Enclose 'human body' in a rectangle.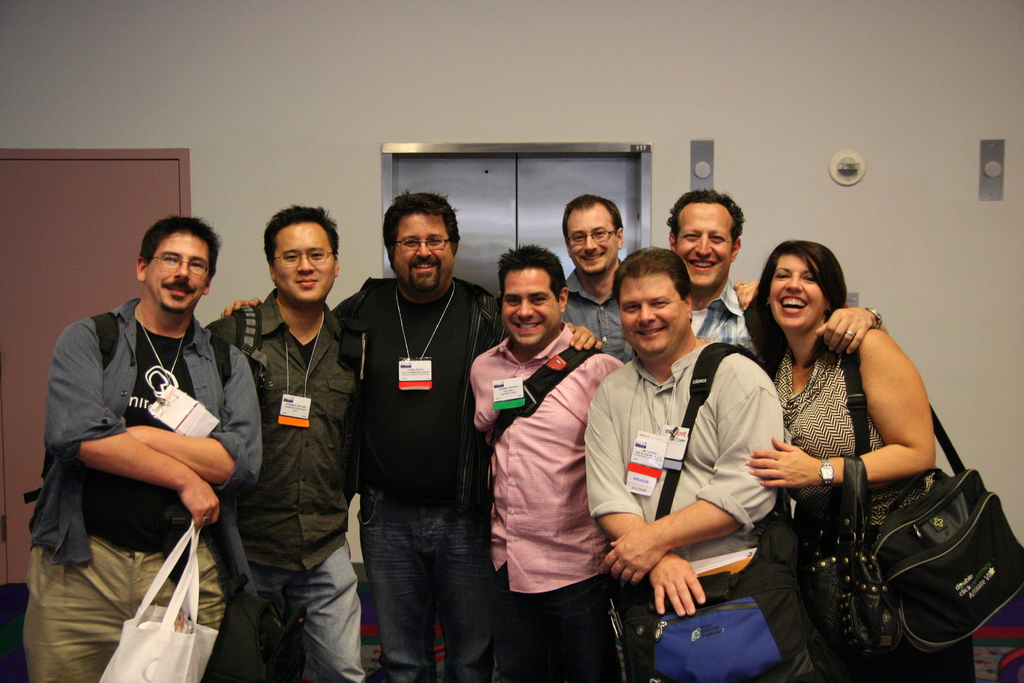
box=[564, 265, 635, 368].
